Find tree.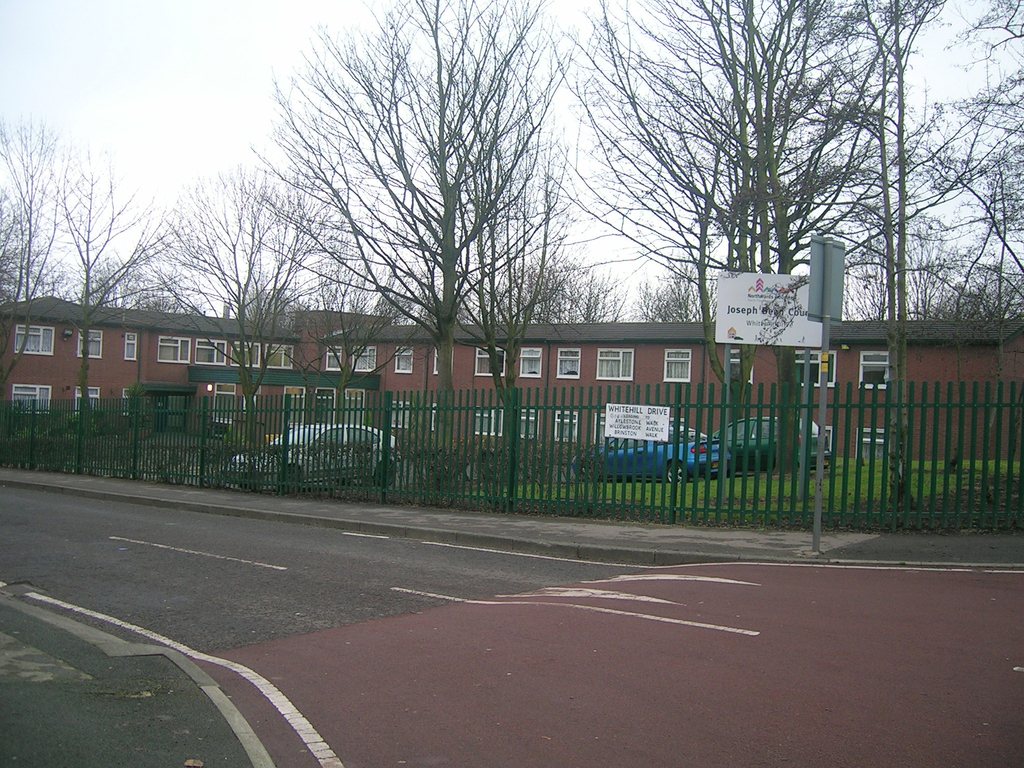
detection(598, 36, 945, 348).
